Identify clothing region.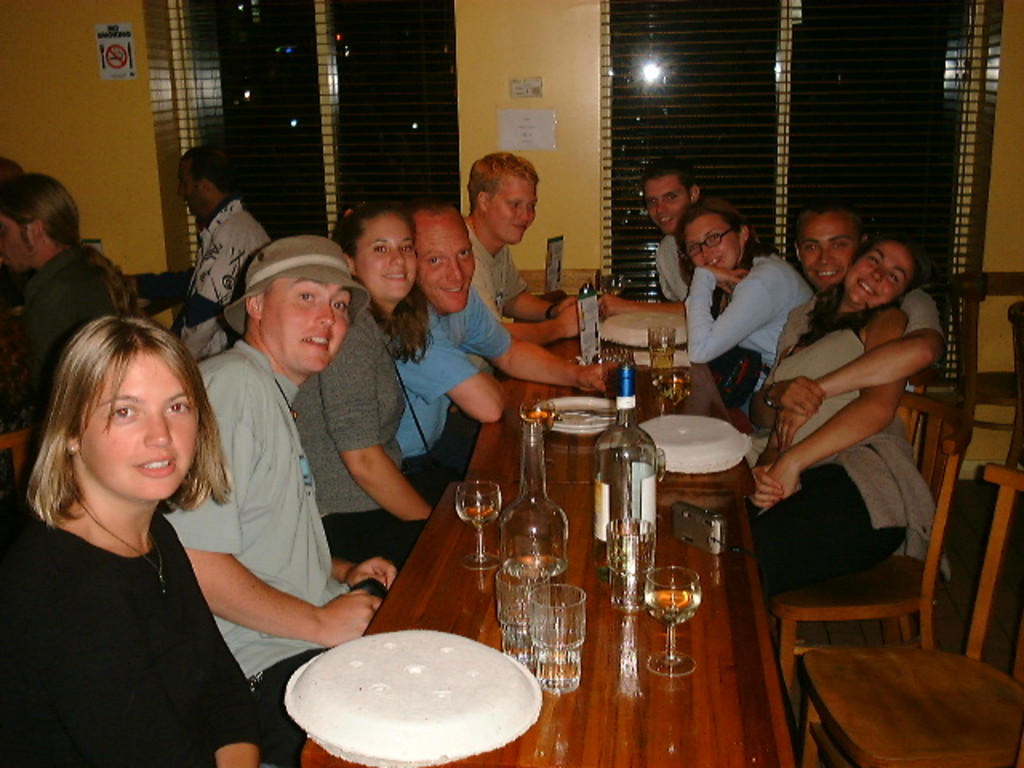
Region: 18, 416, 317, 746.
